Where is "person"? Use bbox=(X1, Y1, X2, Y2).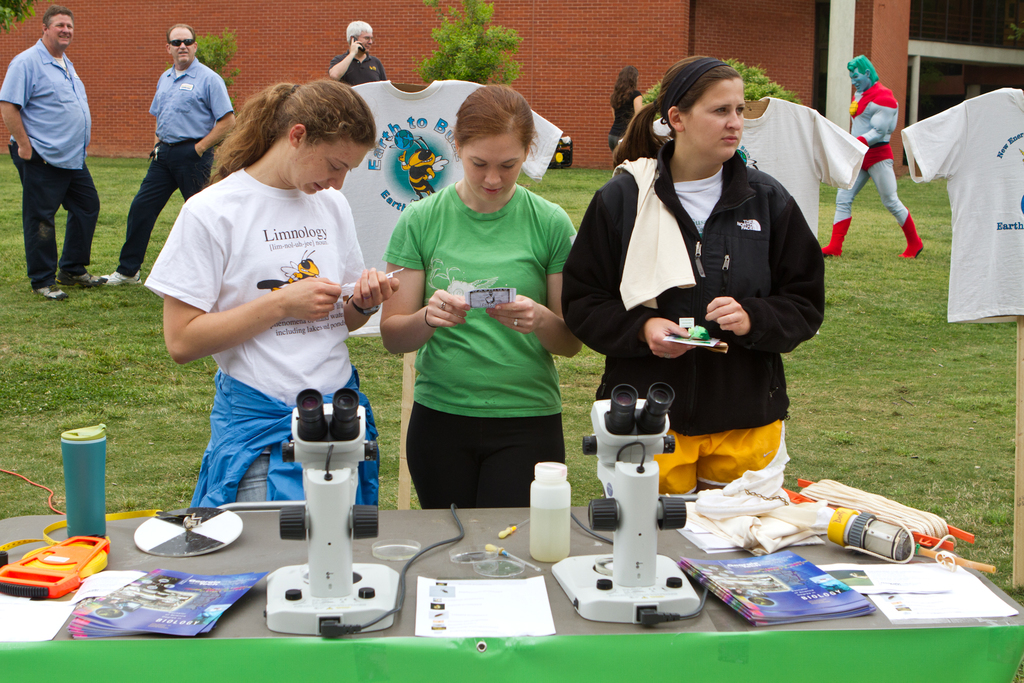
bbox=(0, 3, 108, 306).
